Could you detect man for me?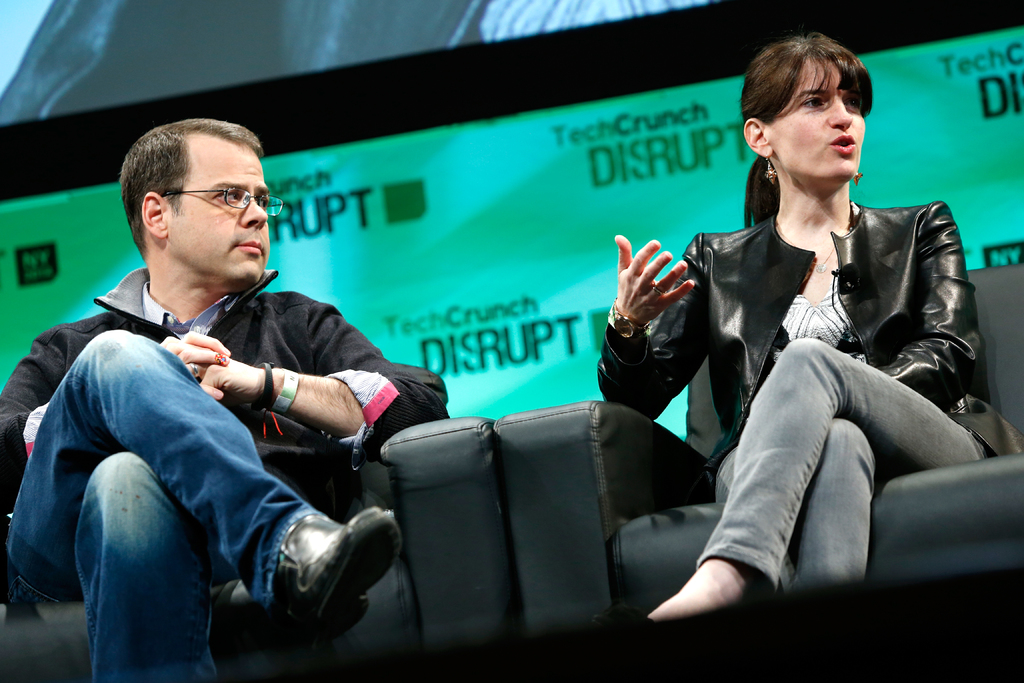
Detection result: locate(29, 129, 467, 673).
